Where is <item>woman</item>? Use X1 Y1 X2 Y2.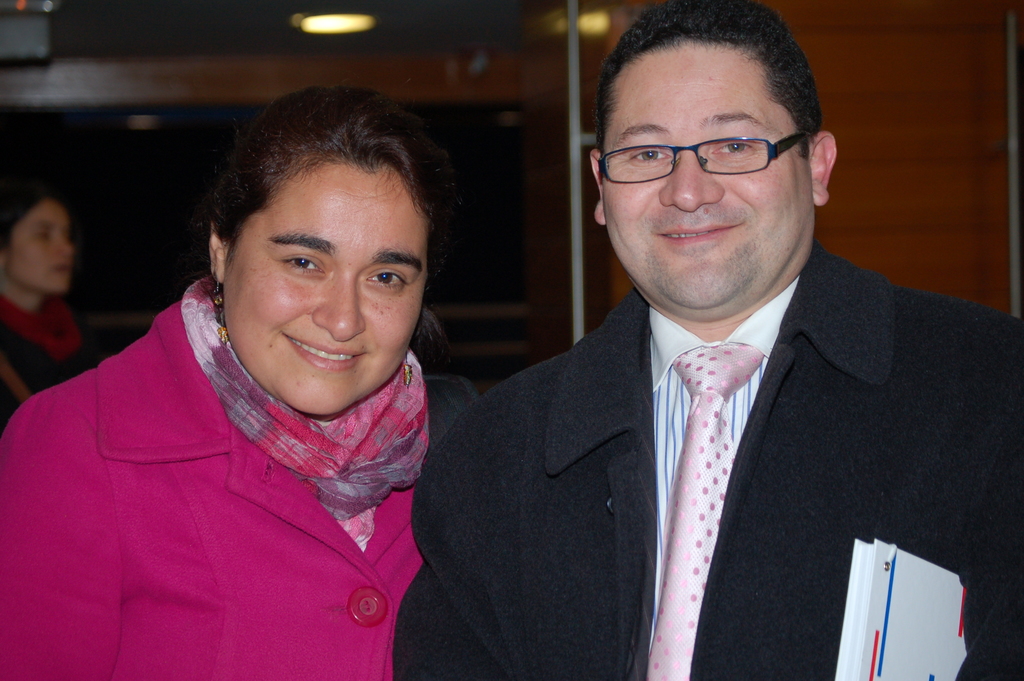
0 193 90 429.
